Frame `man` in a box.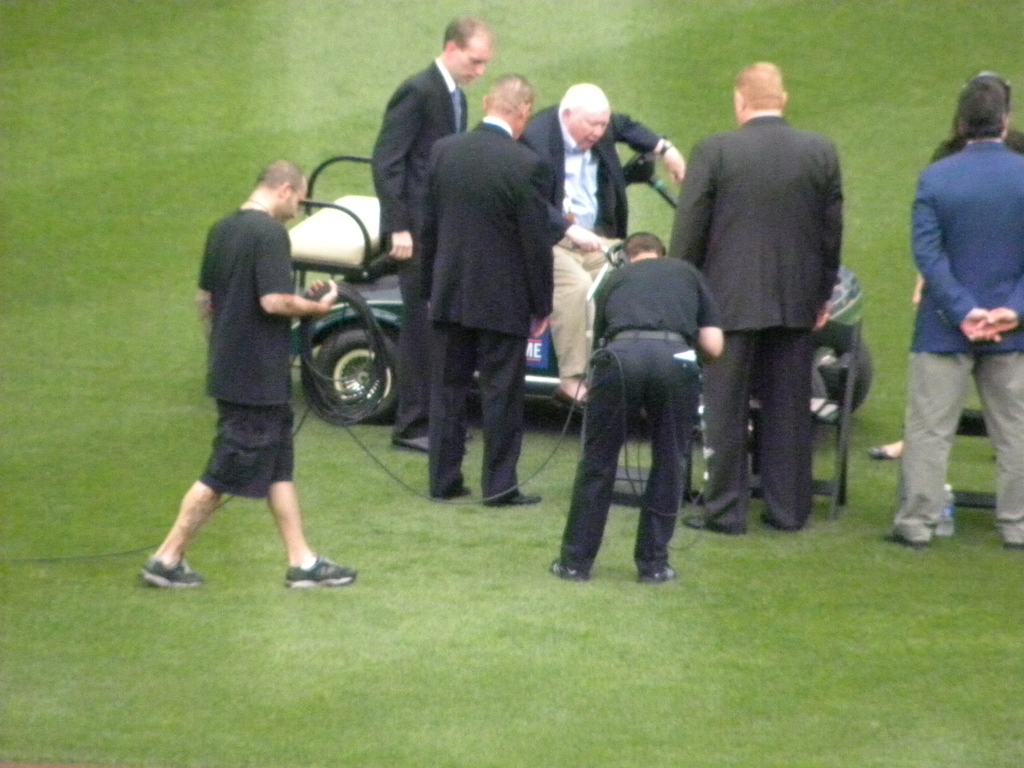
locate(673, 62, 872, 561).
